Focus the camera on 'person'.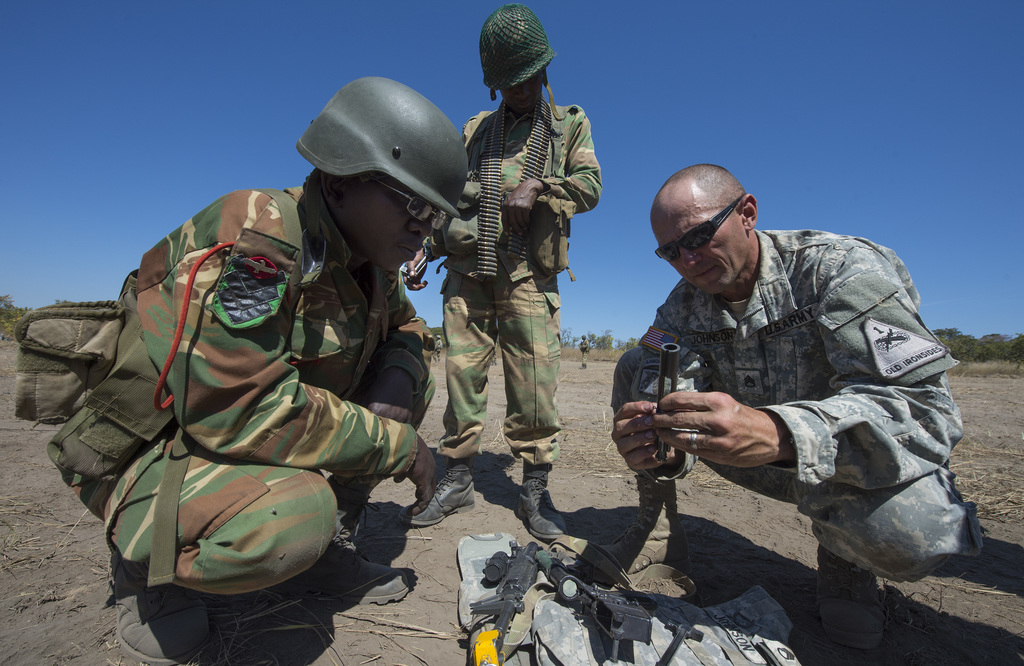
Focus region: locate(45, 79, 469, 665).
